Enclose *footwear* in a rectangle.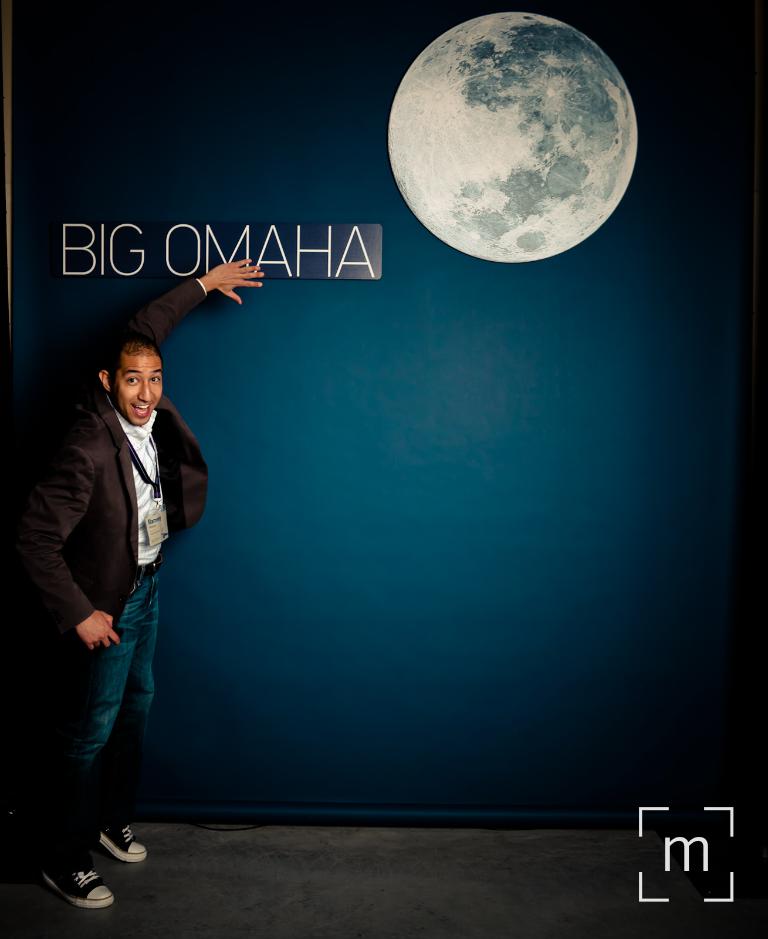
[42, 857, 111, 905].
